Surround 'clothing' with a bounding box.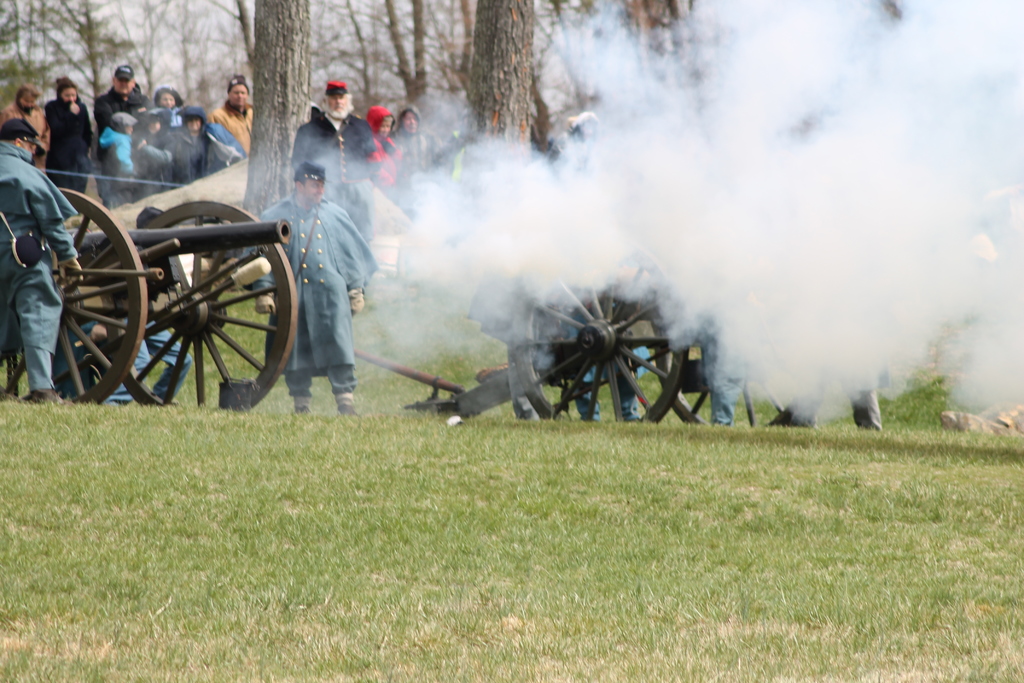
<box>299,100,378,286</box>.
